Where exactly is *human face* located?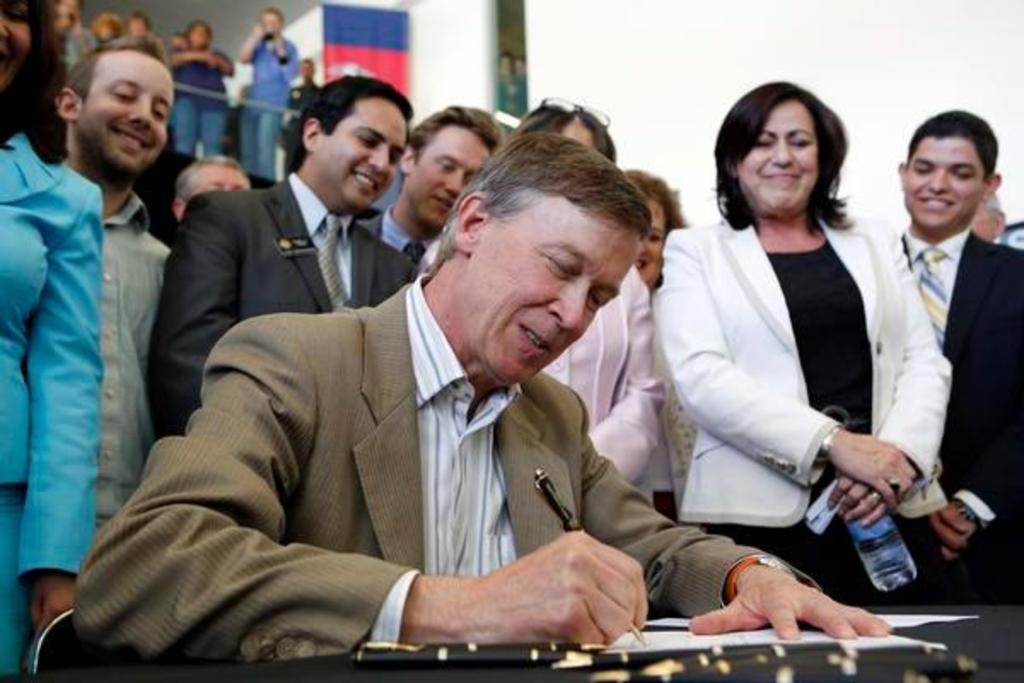
Its bounding box is left=908, top=133, right=983, bottom=227.
